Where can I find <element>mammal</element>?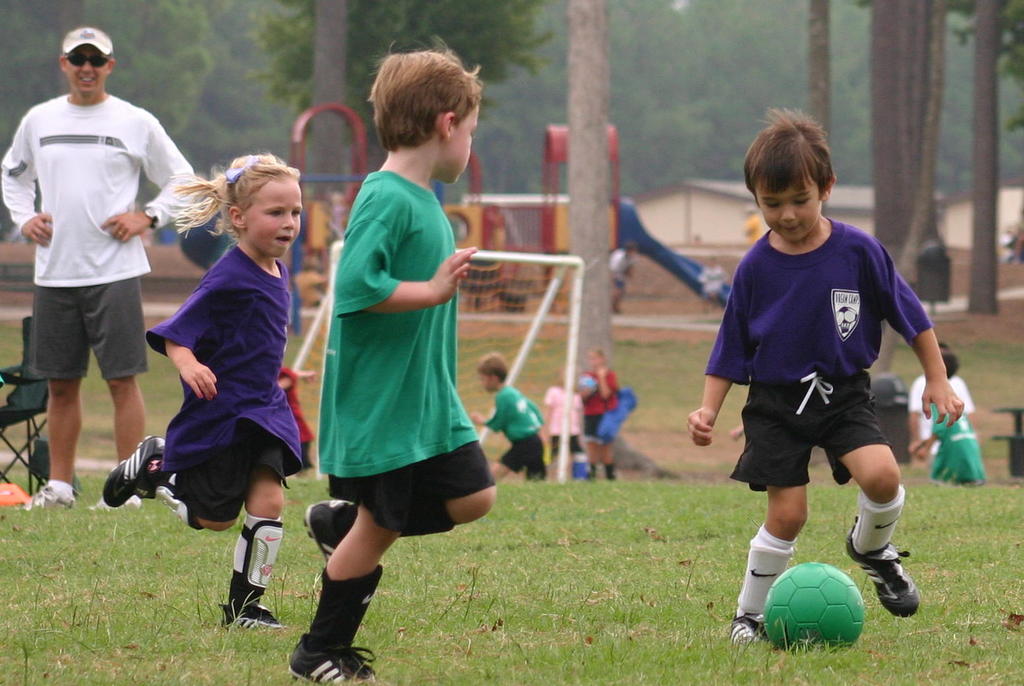
You can find it at rect(682, 104, 964, 650).
